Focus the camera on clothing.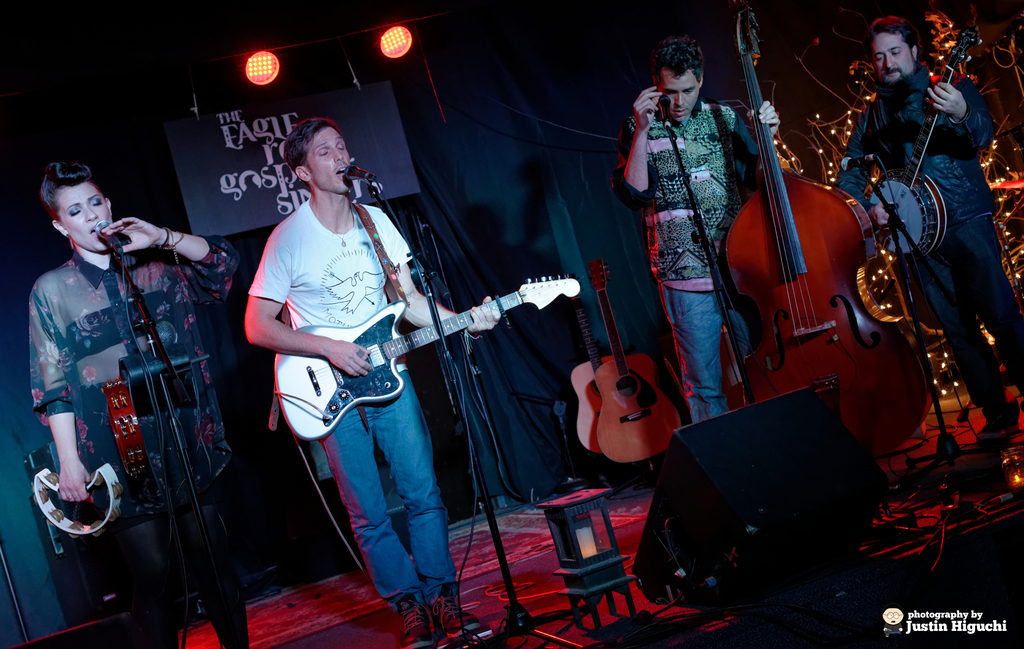
Focus region: bbox(236, 200, 468, 610).
